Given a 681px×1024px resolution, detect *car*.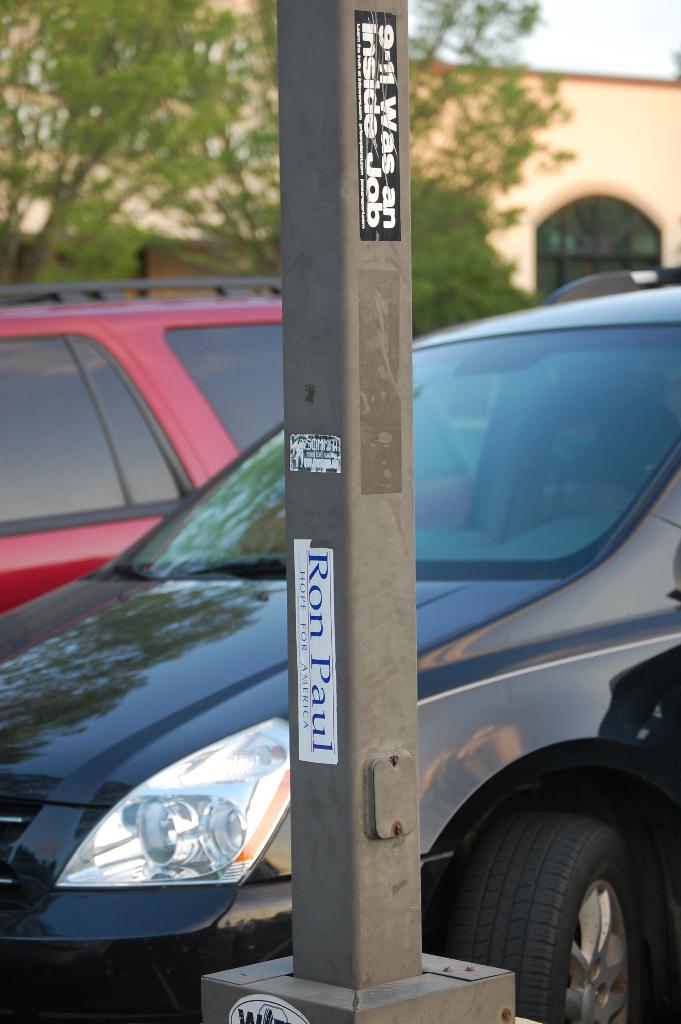
[0, 283, 680, 1023].
